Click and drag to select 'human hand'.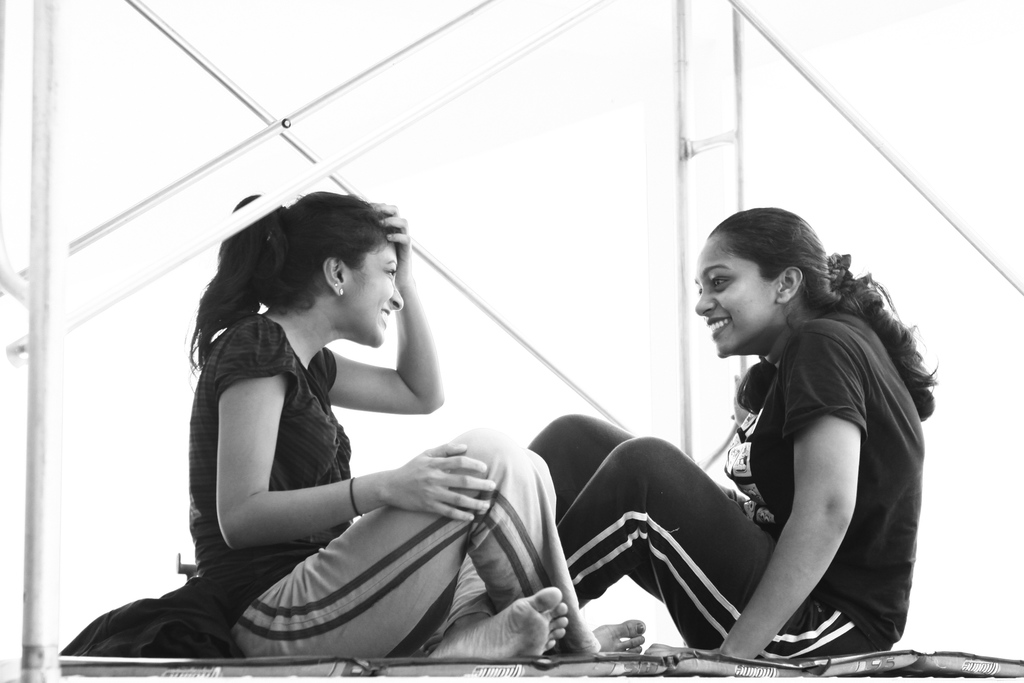
Selection: {"x1": 378, "y1": 443, "x2": 498, "y2": 525}.
